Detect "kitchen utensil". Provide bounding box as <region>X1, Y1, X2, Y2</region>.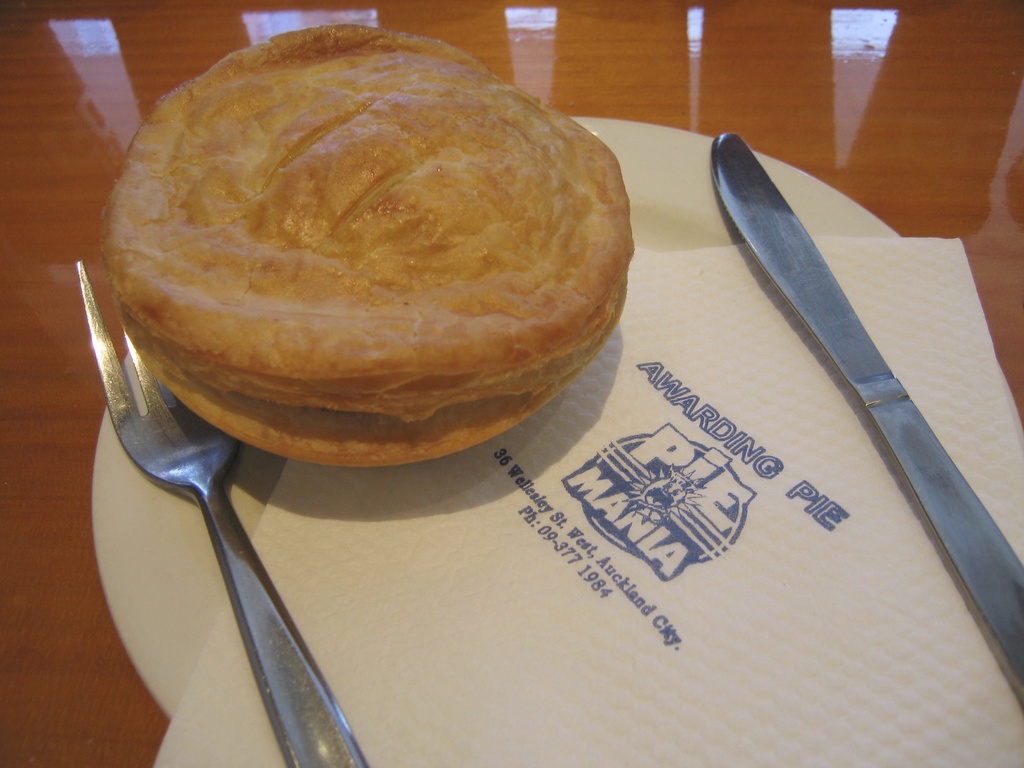
<region>72, 288, 440, 747</region>.
